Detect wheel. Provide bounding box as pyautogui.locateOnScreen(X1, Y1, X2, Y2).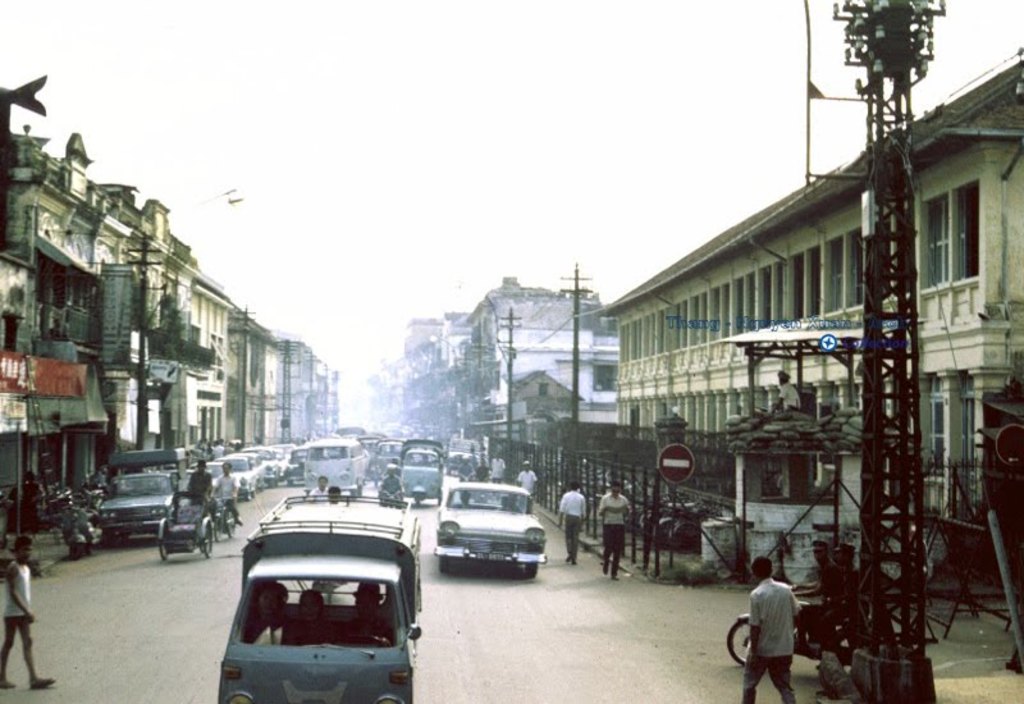
pyautogui.locateOnScreen(727, 609, 764, 667).
